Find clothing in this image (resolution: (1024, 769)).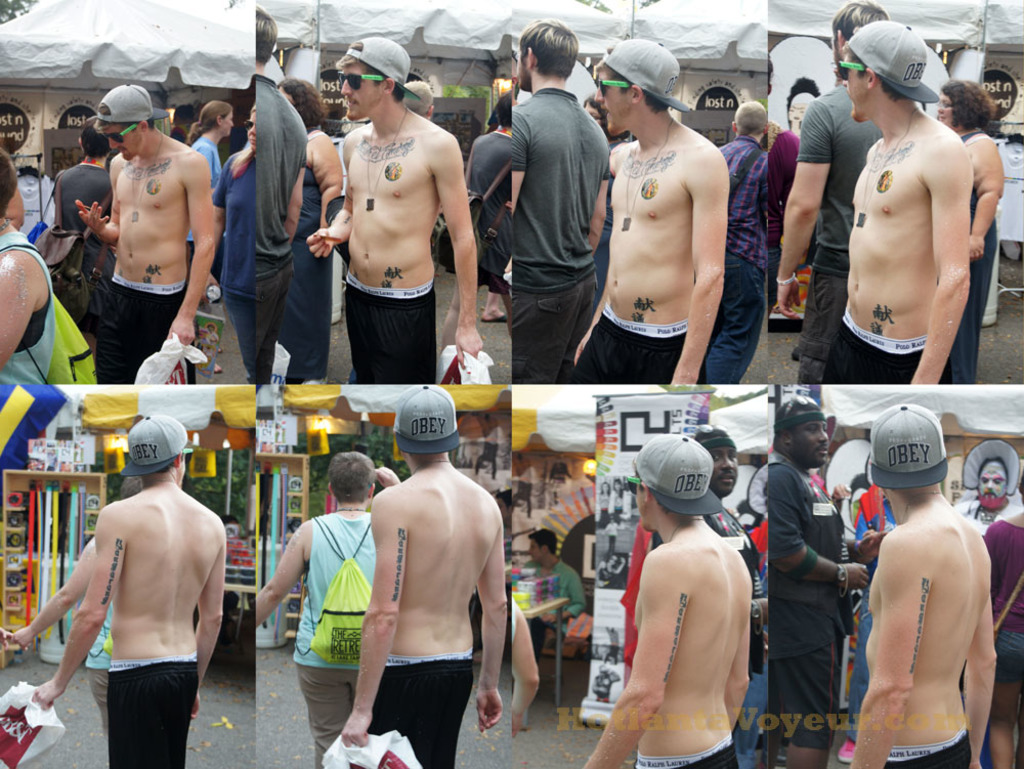
[left=275, top=127, right=331, bottom=382].
